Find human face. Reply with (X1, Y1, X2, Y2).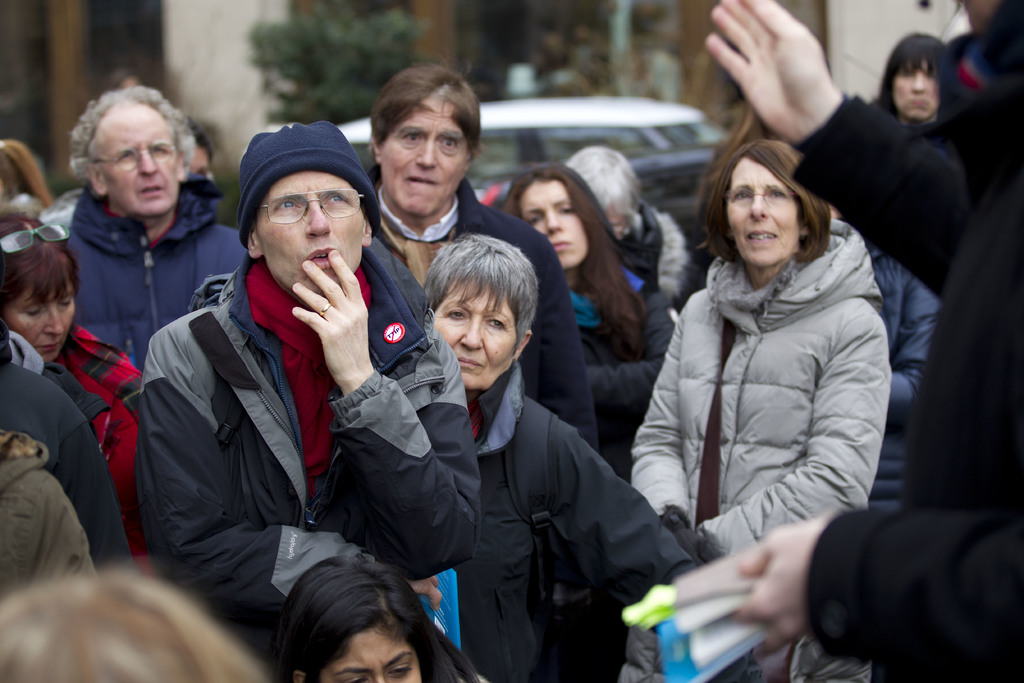
(606, 204, 632, 238).
